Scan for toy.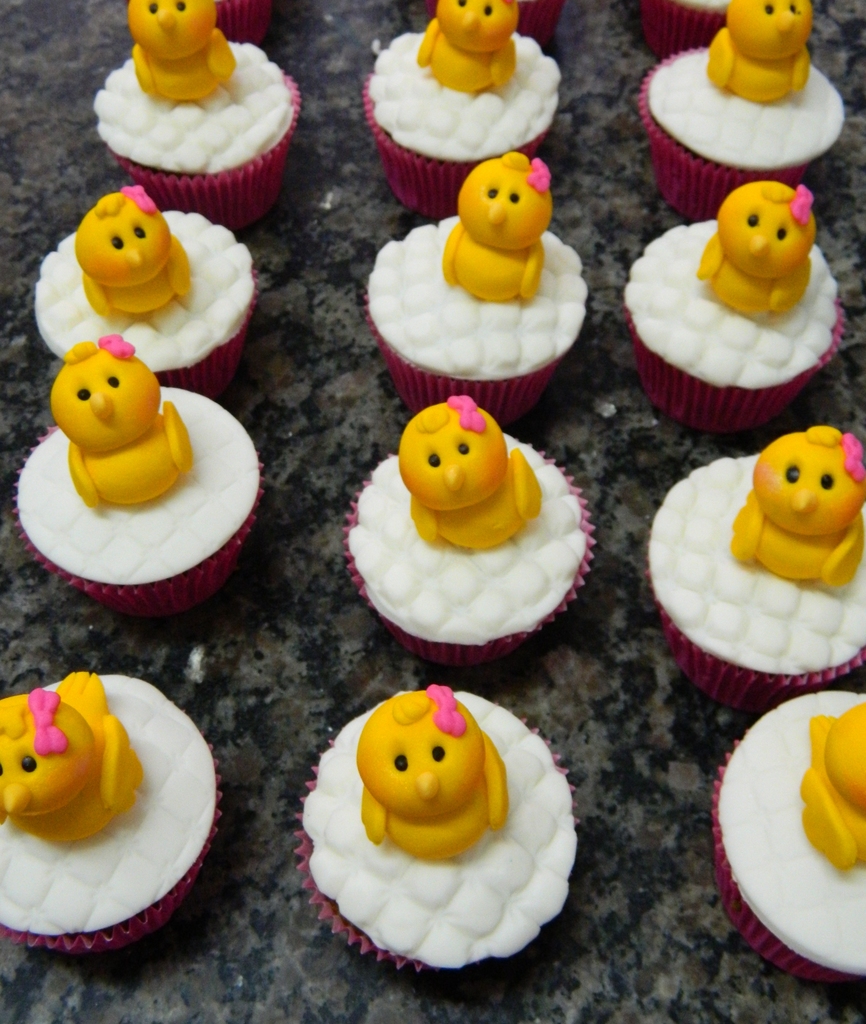
Scan result: (x1=715, y1=687, x2=865, y2=988).
